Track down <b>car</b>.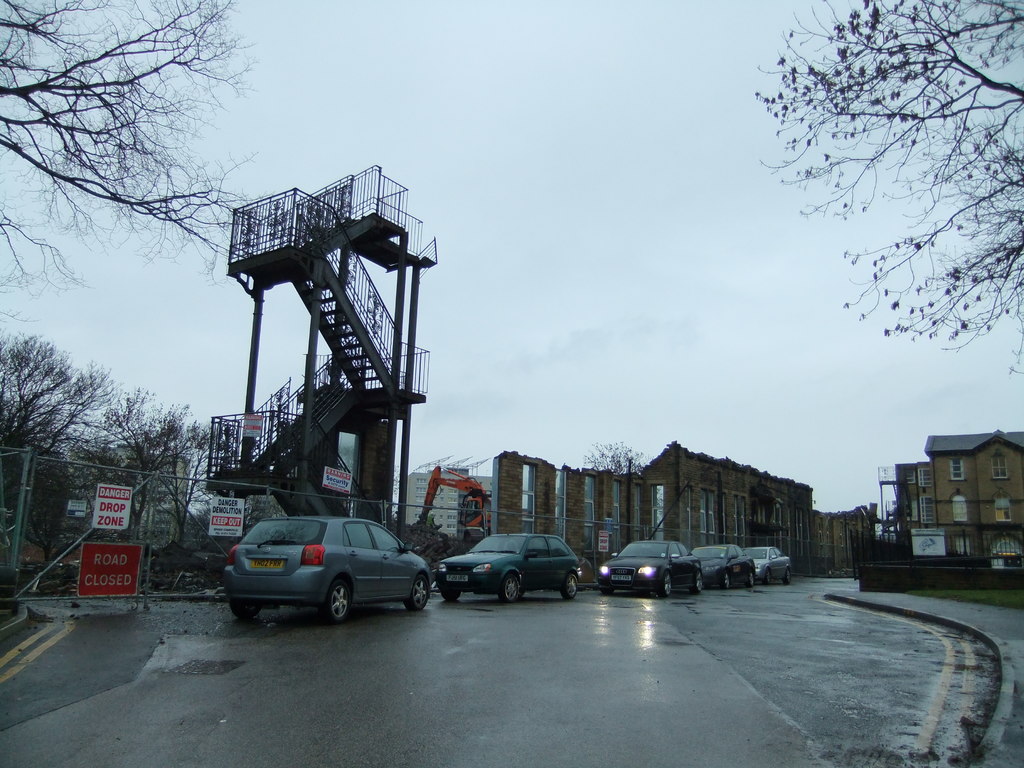
Tracked to l=744, t=543, r=797, b=589.
